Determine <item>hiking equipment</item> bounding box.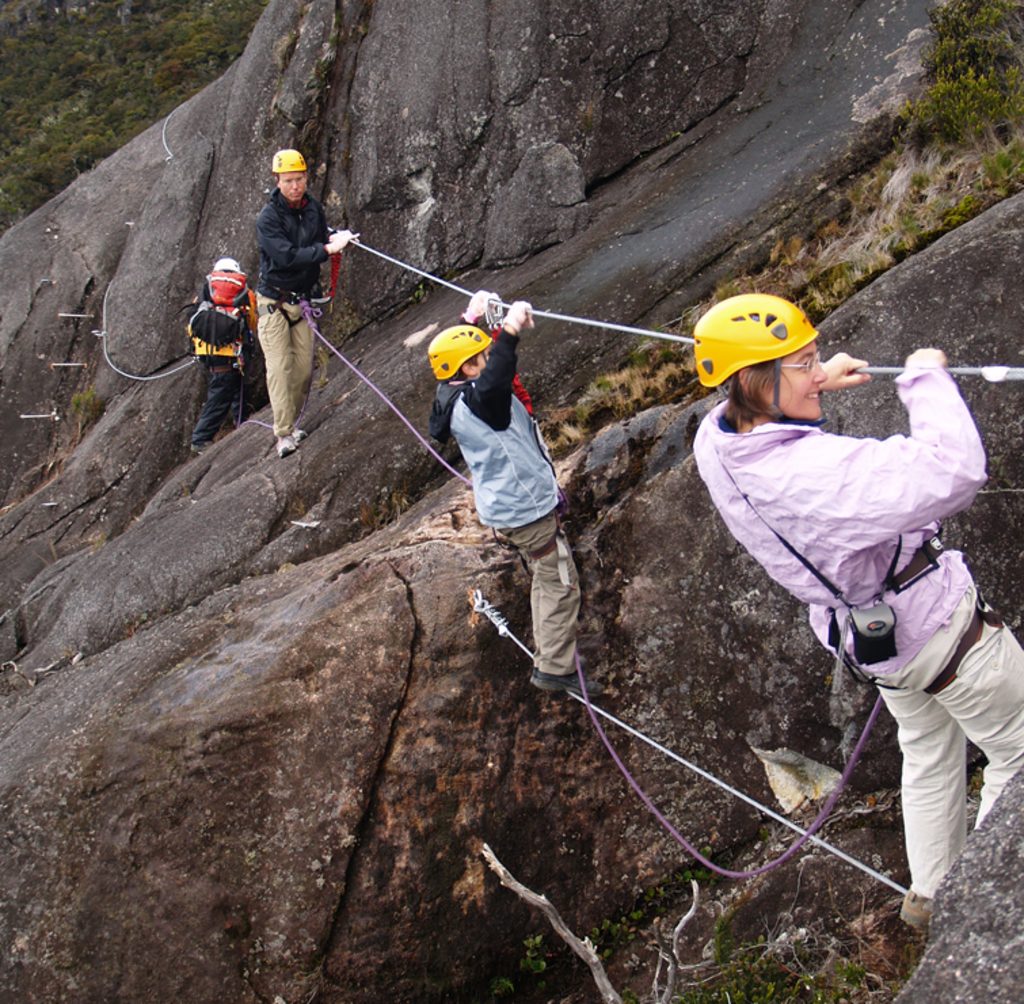
Determined: (x1=689, y1=294, x2=829, y2=425).
